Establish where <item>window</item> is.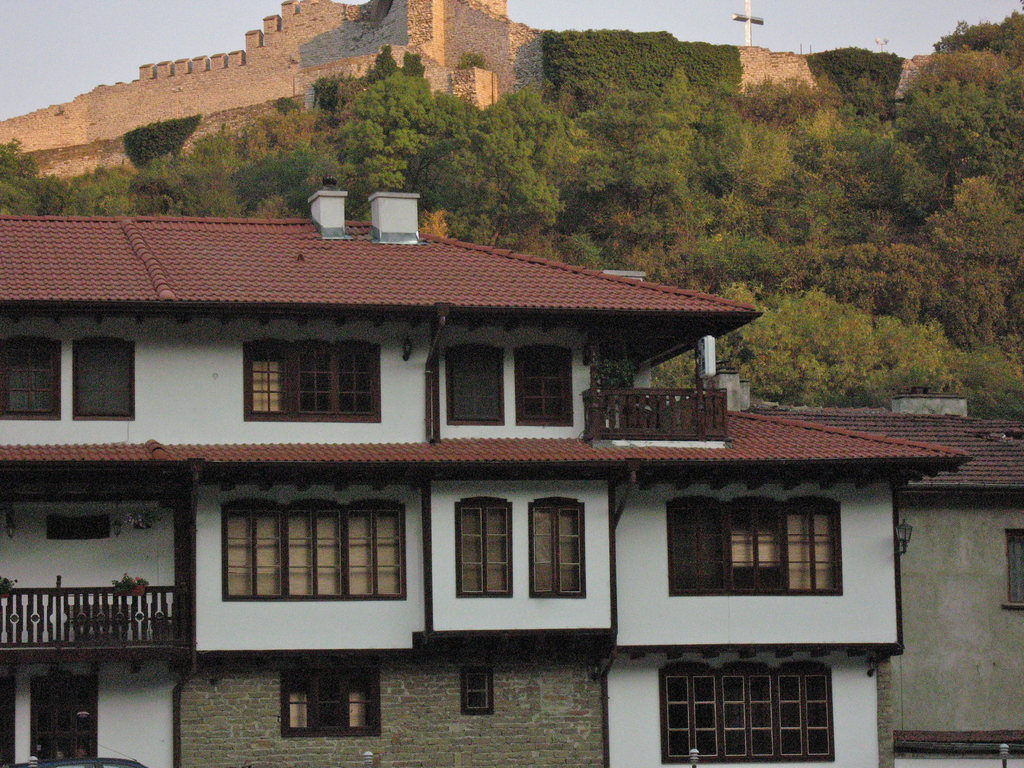
Established at box=[449, 349, 502, 426].
